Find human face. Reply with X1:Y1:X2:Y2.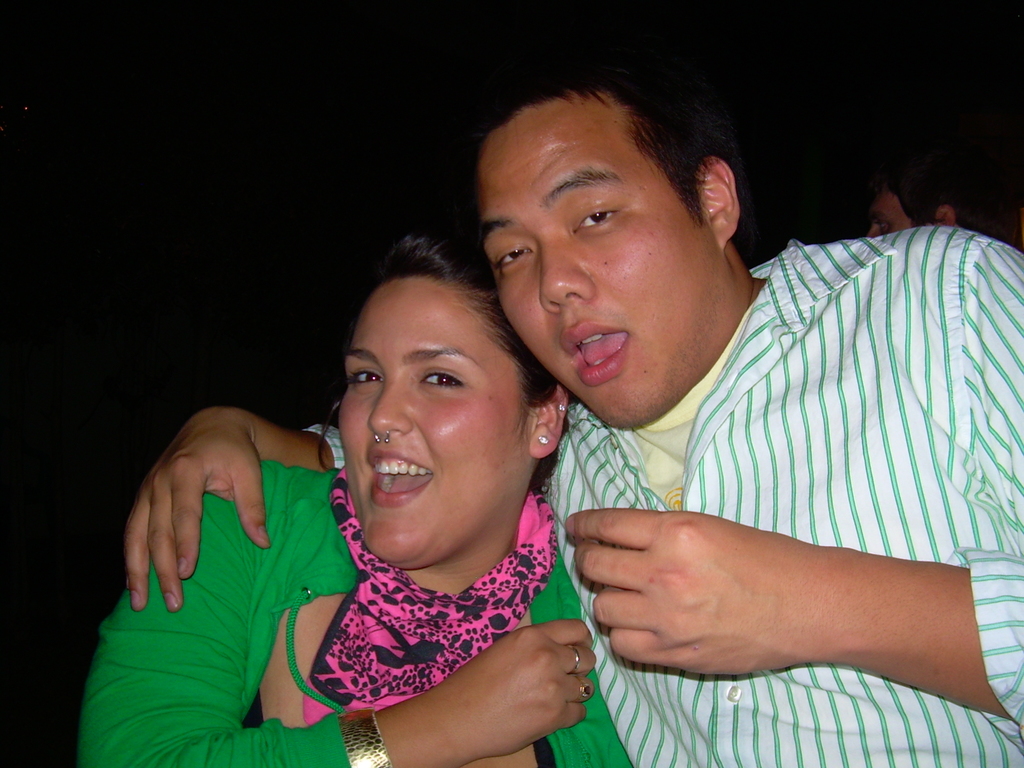
865:177:913:235.
